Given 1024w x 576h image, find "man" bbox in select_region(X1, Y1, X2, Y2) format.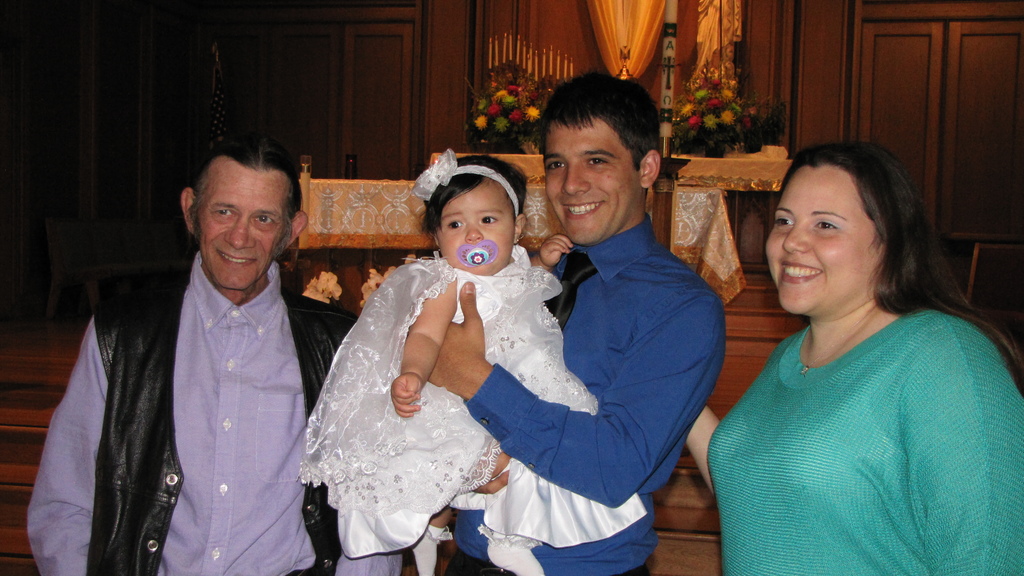
select_region(124, 104, 325, 573).
